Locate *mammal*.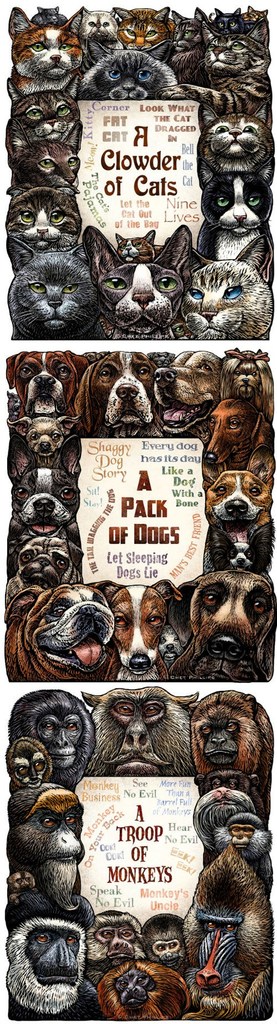
Bounding box: x1=203 y1=444 x2=276 y2=548.
